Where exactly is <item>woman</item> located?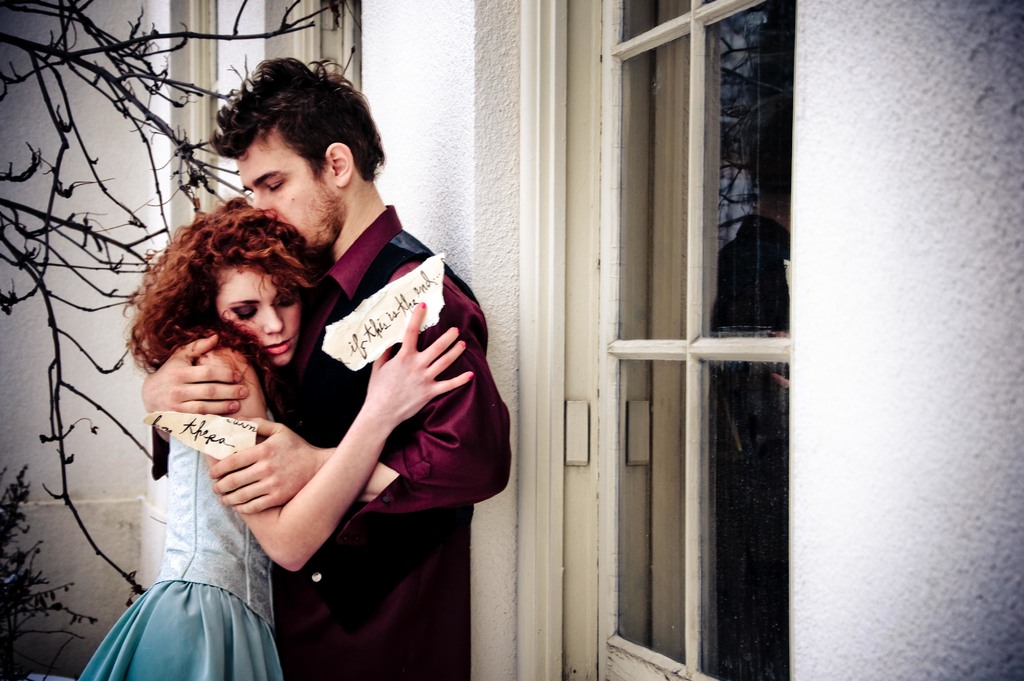
Its bounding box is pyautogui.locateOnScreen(77, 197, 472, 680).
